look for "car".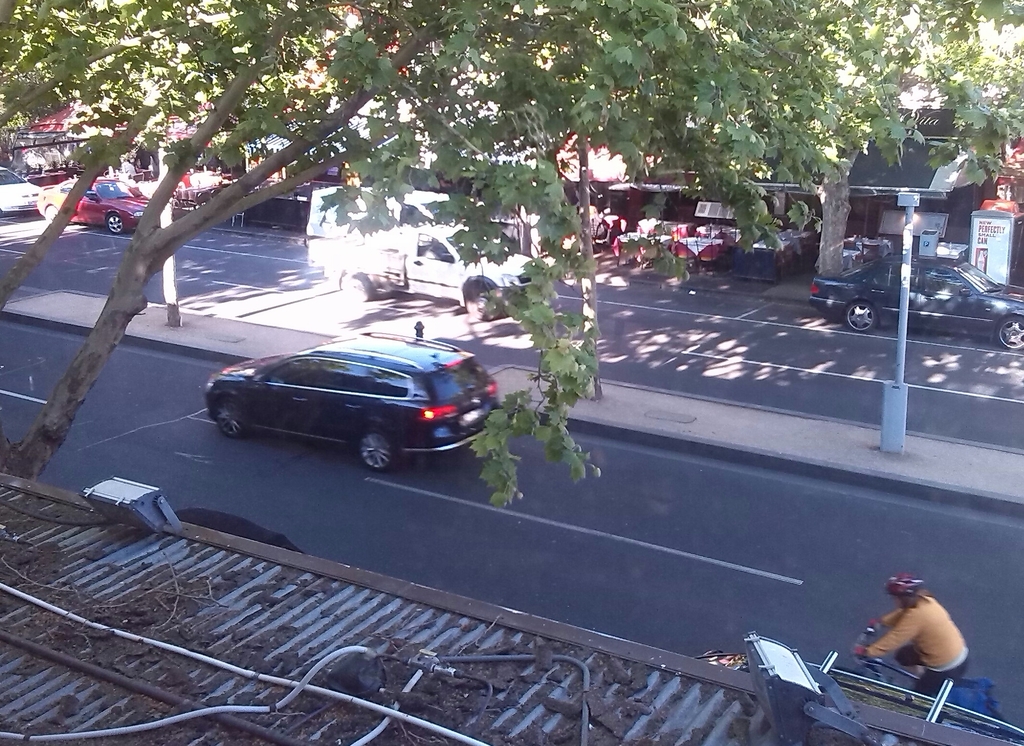
Found: x1=198 y1=340 x2=523 y2=478.
